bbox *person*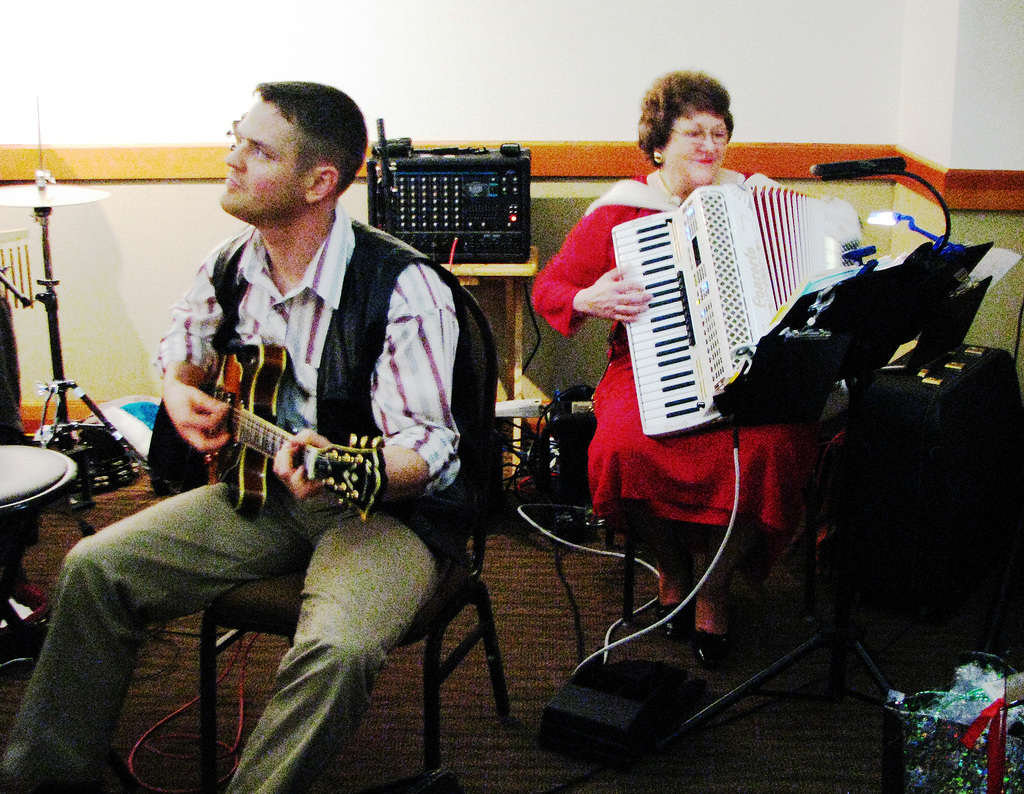
[0, 78, 464, 793]
